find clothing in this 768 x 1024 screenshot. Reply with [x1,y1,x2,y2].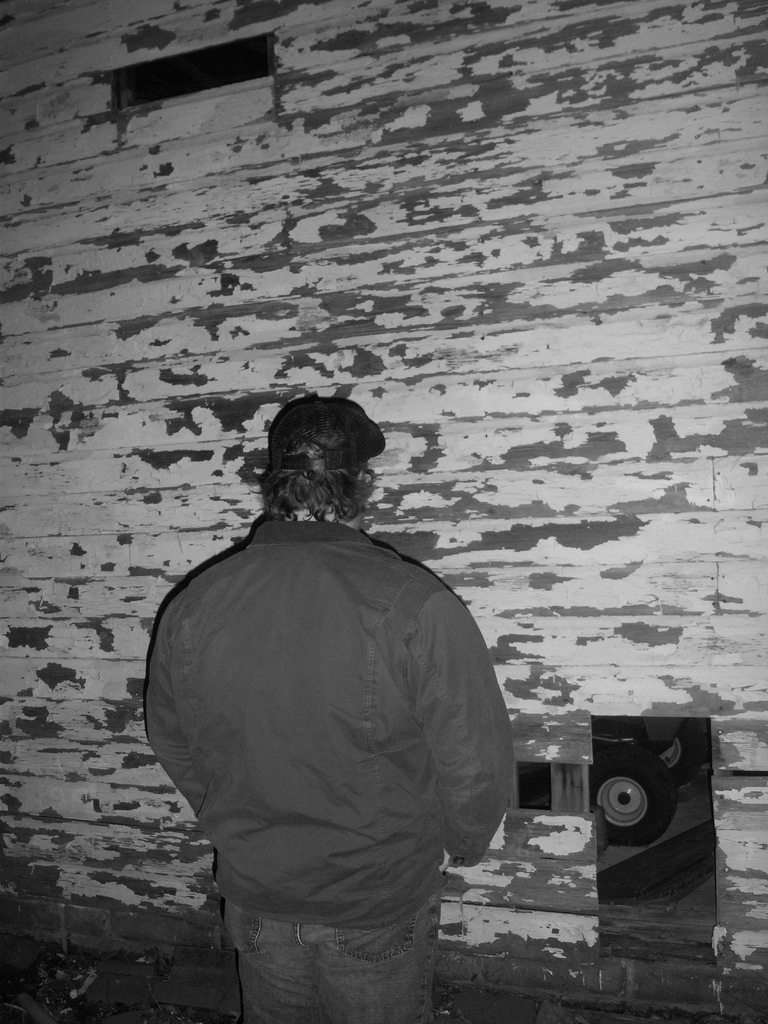
[140,509,515,1021].
